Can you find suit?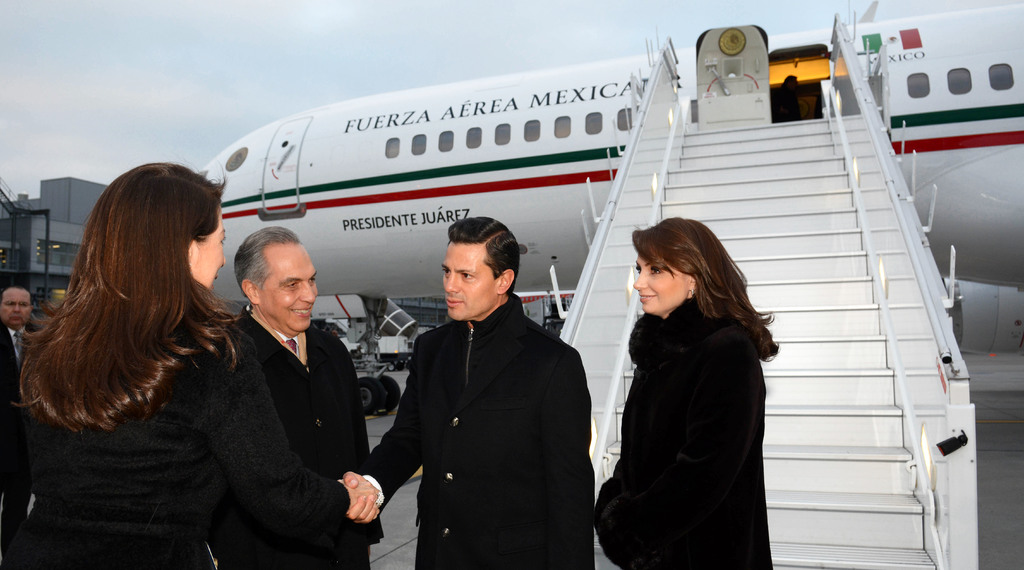
Yes, bounding box: 0,322,36,537.
